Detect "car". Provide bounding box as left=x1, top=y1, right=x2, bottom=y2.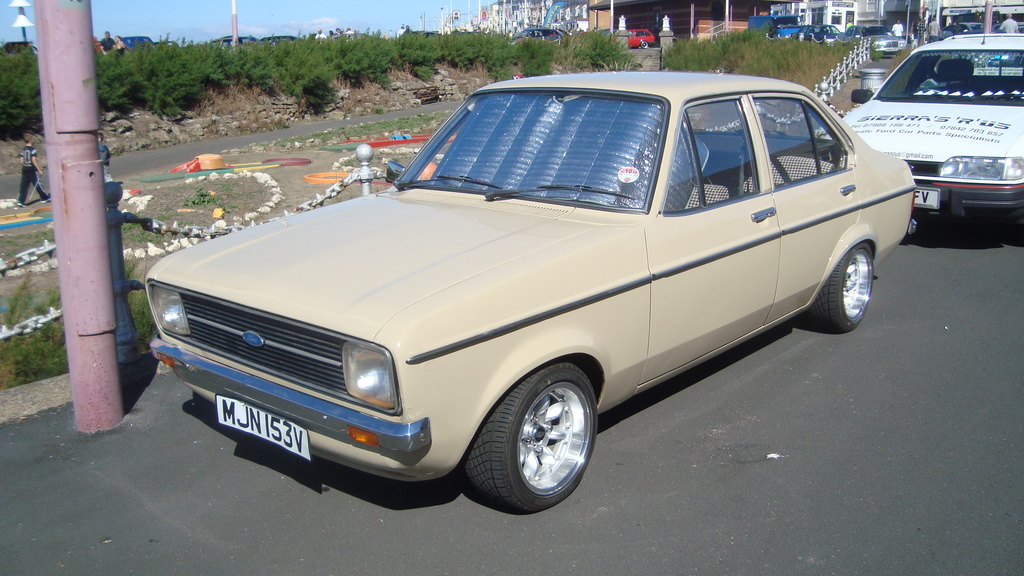
left=120, top=35, right=155, bottom=51.
